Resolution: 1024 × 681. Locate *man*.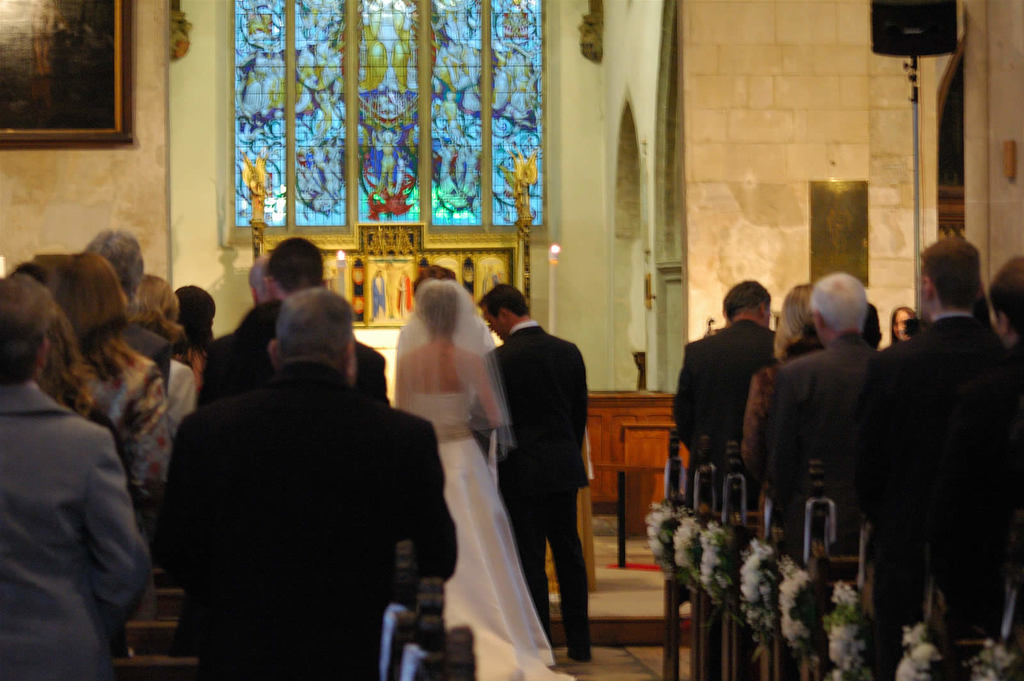
234:250:288:326.
